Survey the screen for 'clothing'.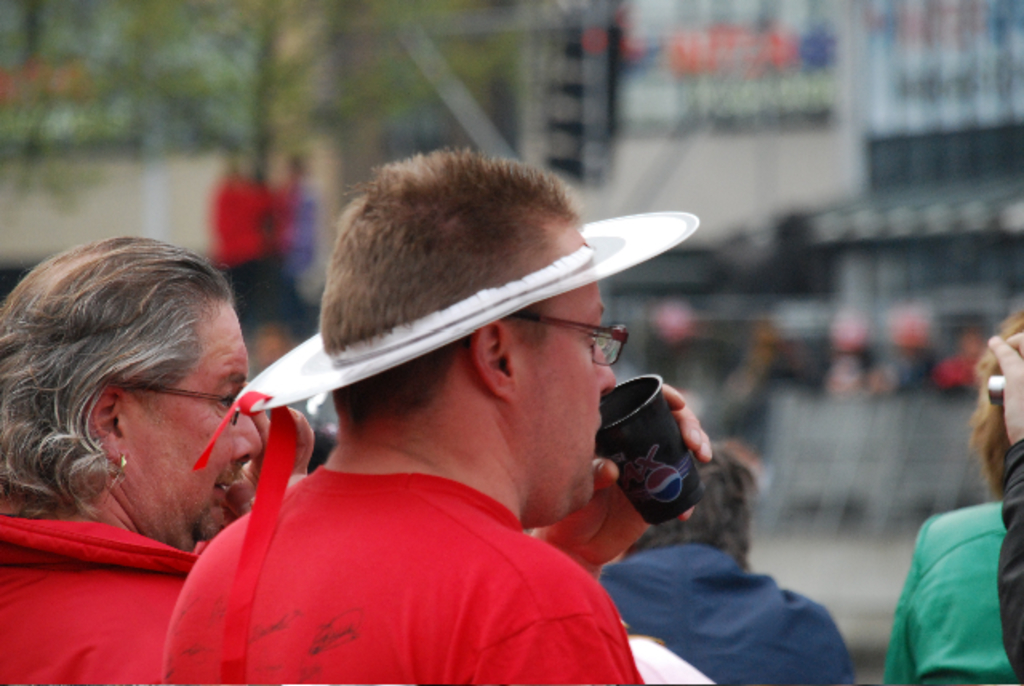
Survey found: <box>602,529,856,684</box>.
